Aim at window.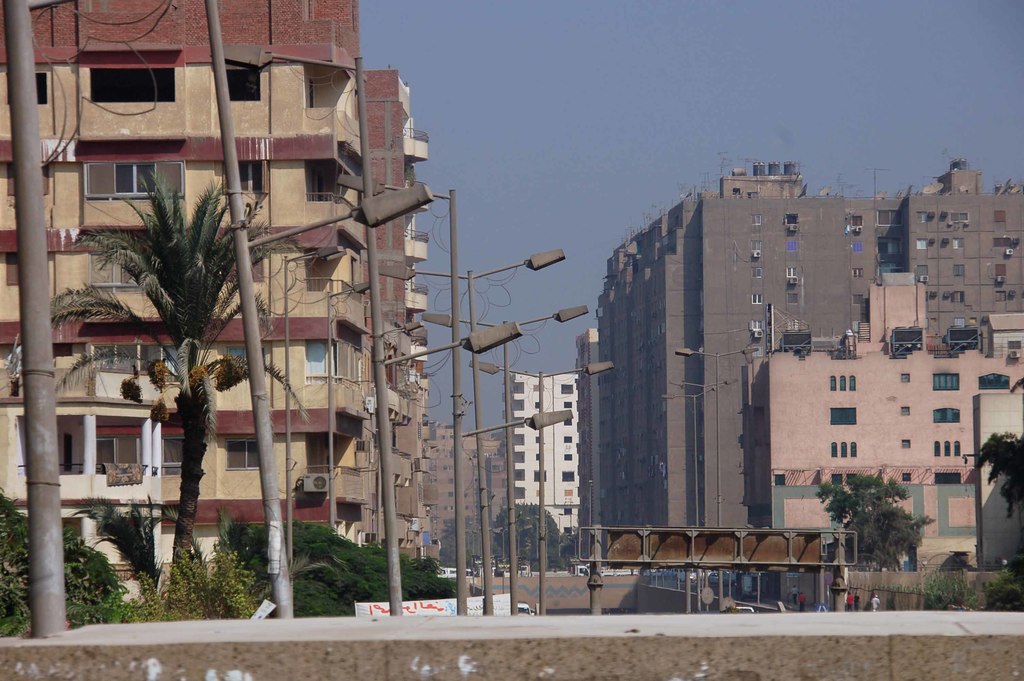
Aimed at 947,212,966,224.
